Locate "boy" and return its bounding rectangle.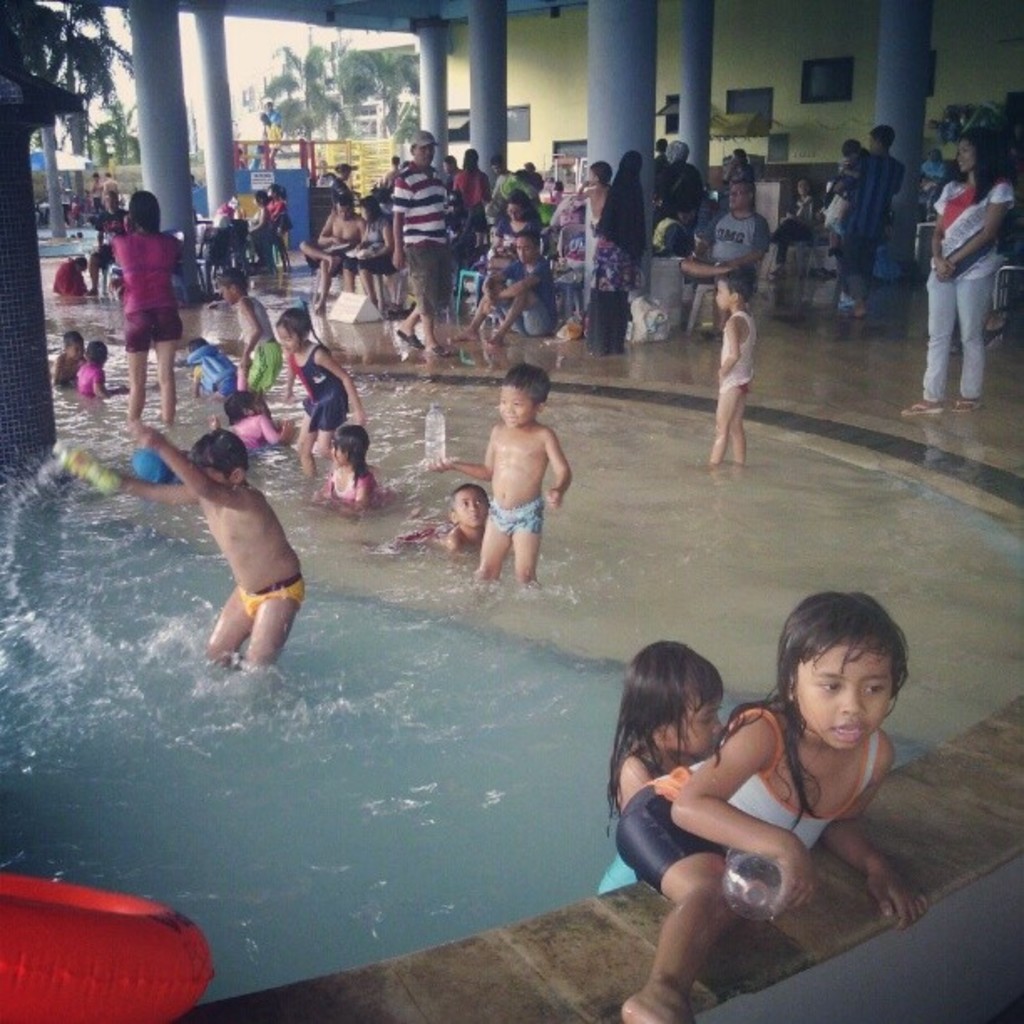
<region>40, 321, 95, 393</region>.
